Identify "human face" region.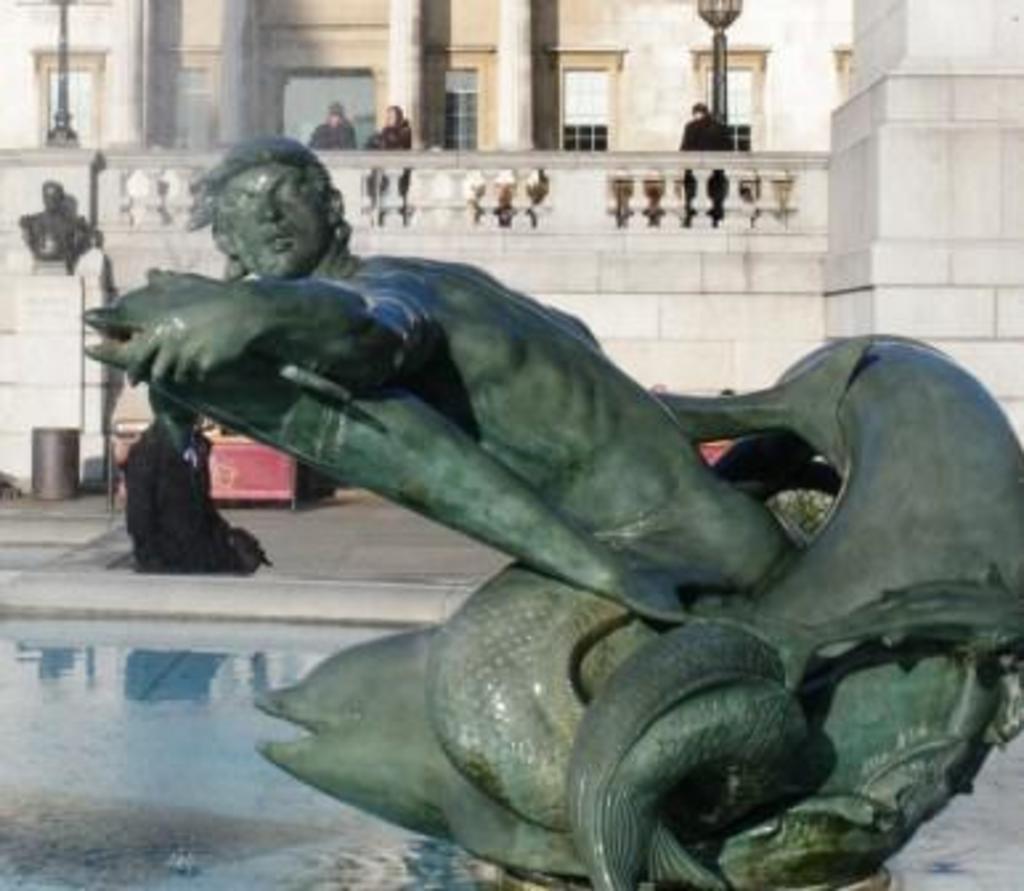
Region: [left=218, top=162, right=332, bottom=278].
